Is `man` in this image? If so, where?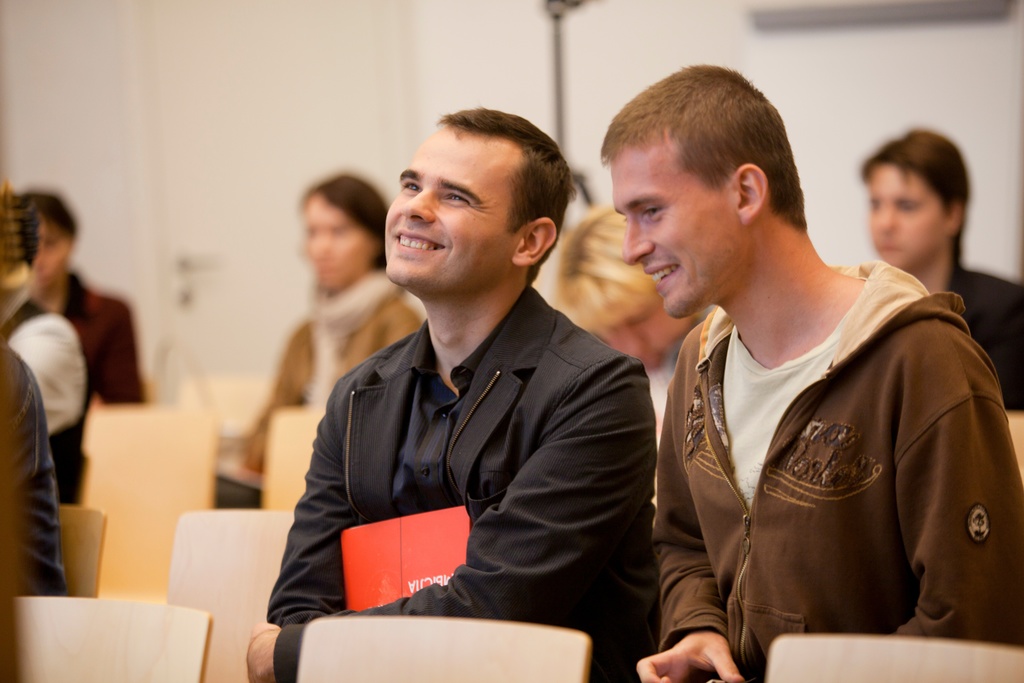
Yes, at [left=860, top=122, right=1023, bottom=413].
